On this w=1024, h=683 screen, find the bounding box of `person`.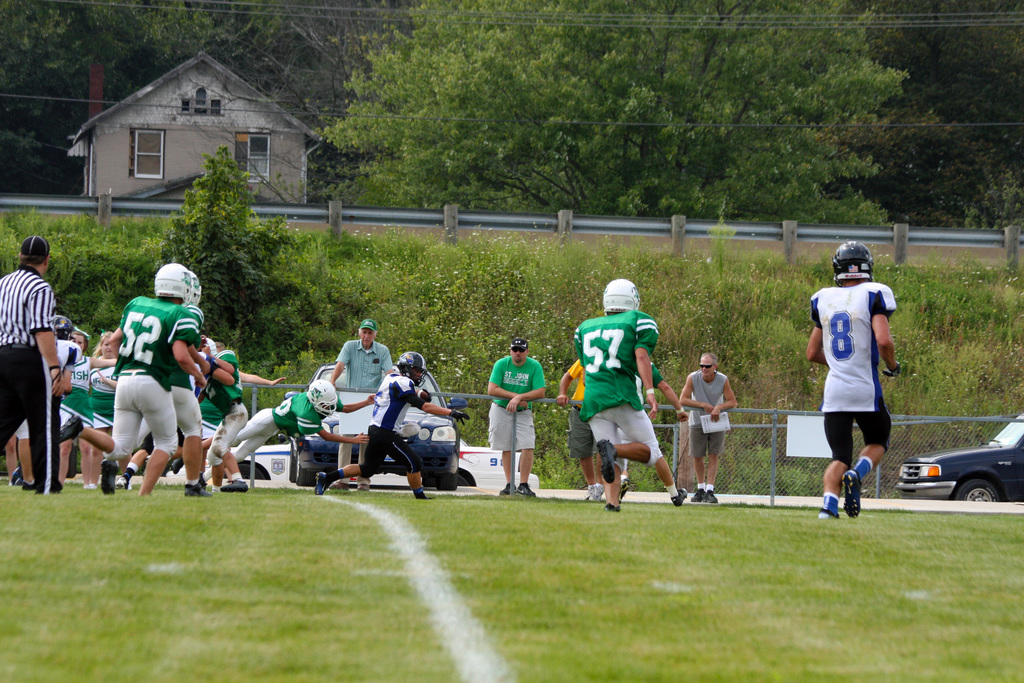
Bounding box: <region>485, 338, 548, 495</region>.
